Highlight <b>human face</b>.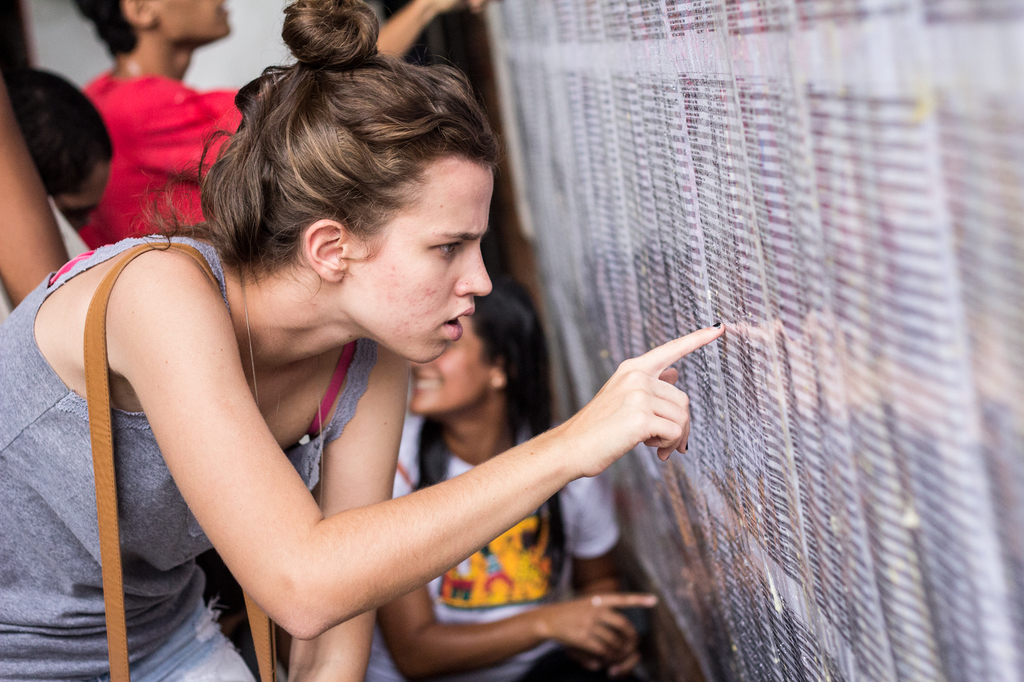
Highlighted region: {"x1": 161, "y1": 0, "x2": 234, "y2": 39}.
